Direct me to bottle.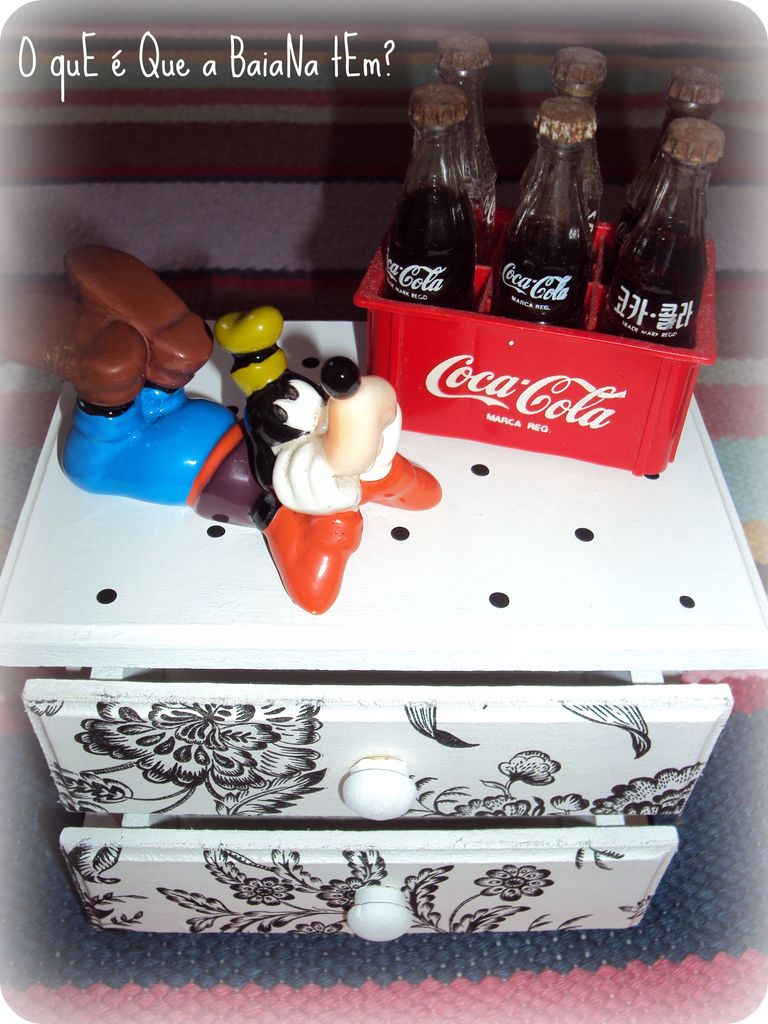
Direction: 496,92,597,339.
